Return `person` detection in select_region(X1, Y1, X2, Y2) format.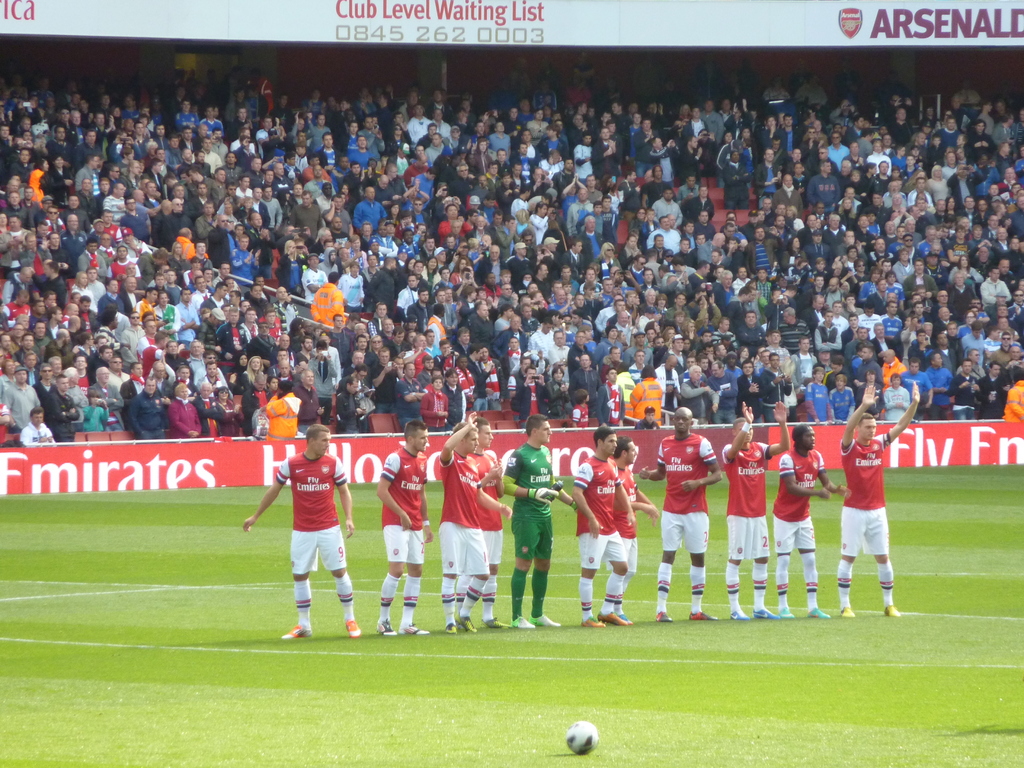
select_region(560, 237, 582, 273).
